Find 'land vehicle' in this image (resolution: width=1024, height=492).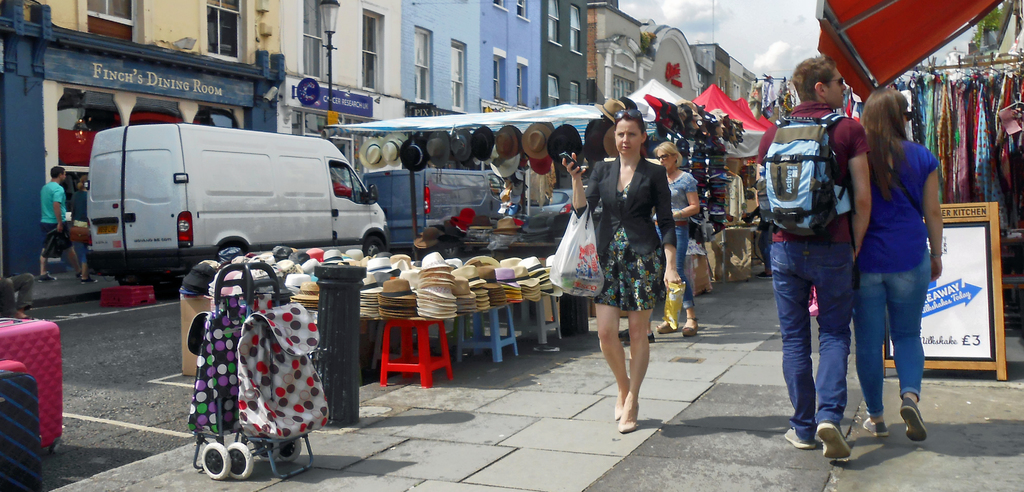
(x1=362, y1=172, x2=502, y2=255).
